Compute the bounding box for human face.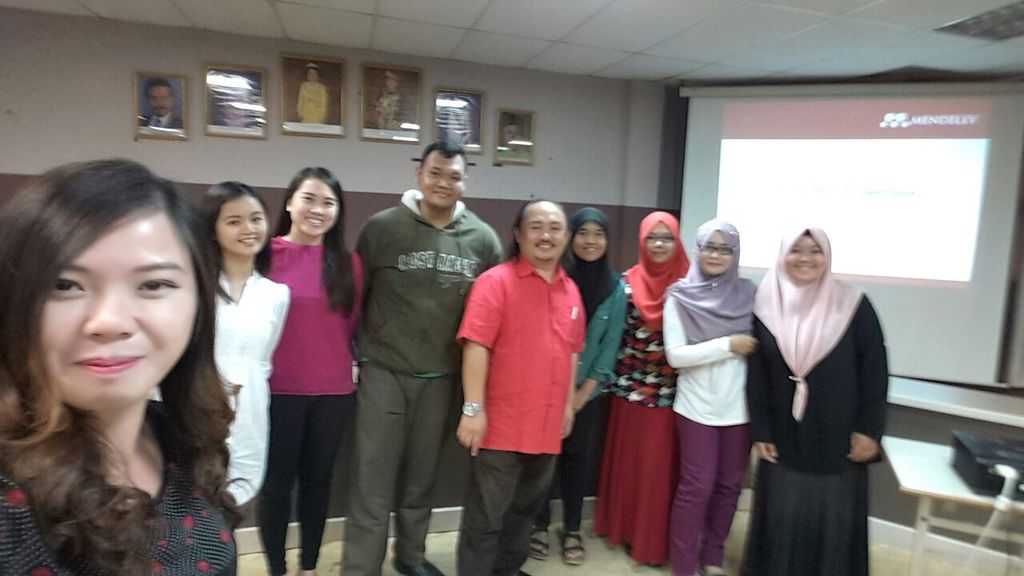
x1=290 y1=174 x2=337 y2=239.
